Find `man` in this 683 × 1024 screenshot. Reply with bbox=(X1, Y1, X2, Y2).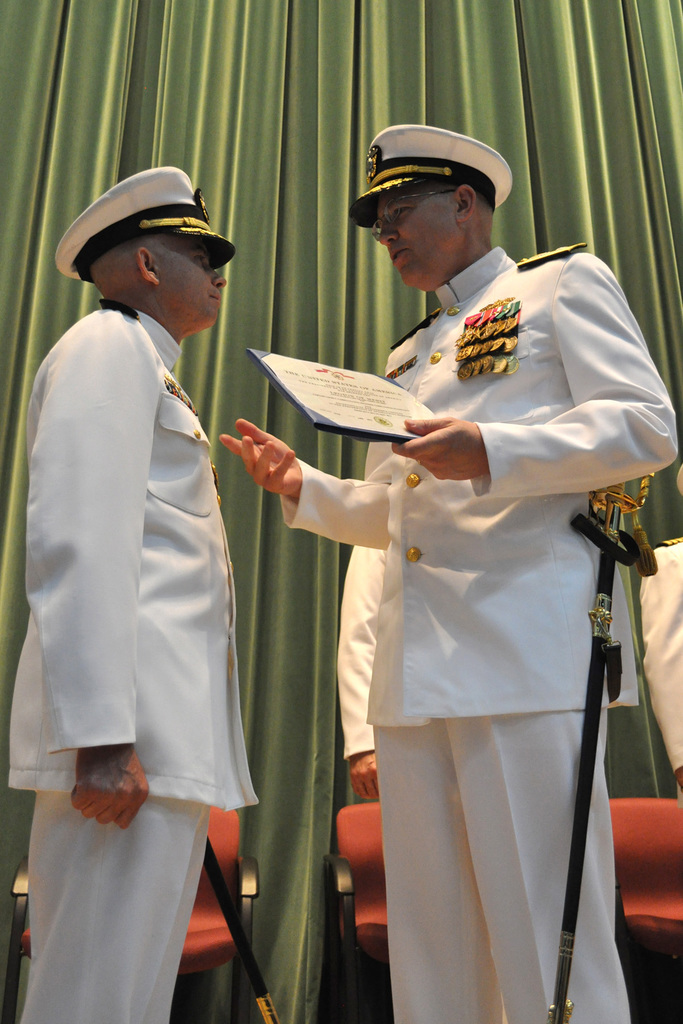
bbox=(7, 162, 258, 1023).
